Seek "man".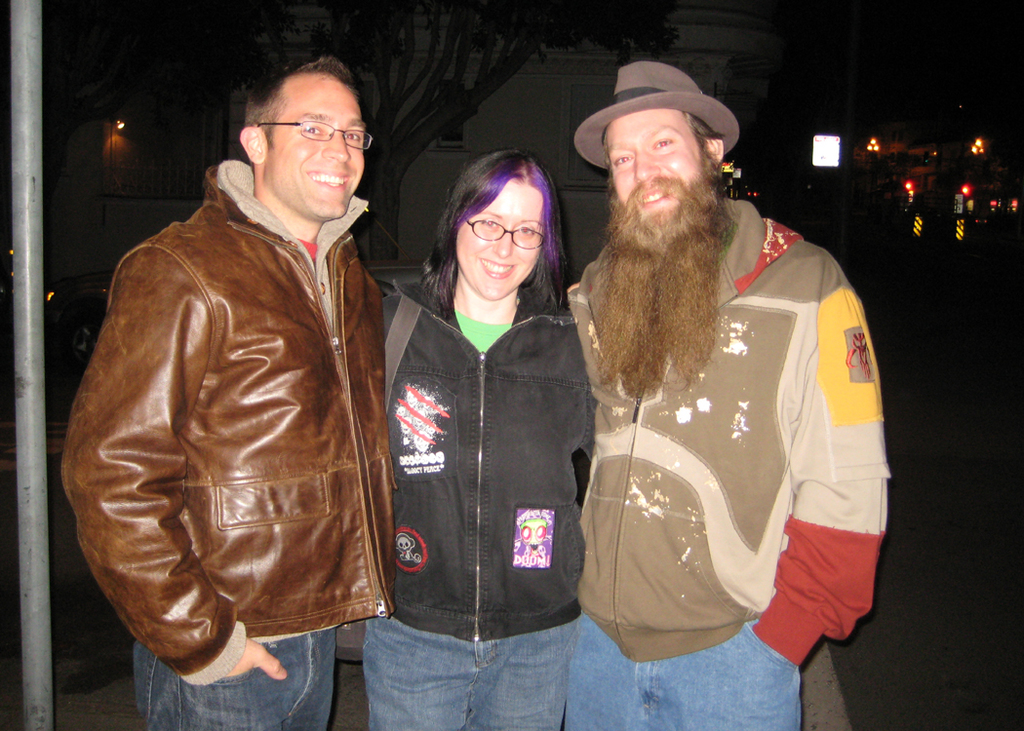
[532, 48, 891, 697].
